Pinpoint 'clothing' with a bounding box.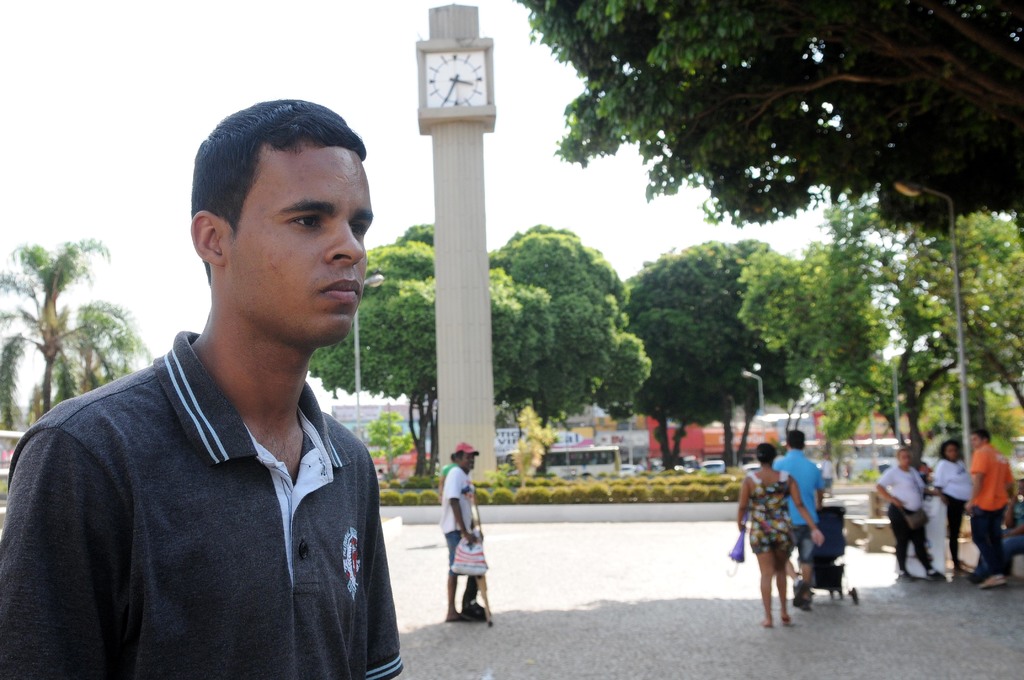
(977, 490, 1023, 565).
